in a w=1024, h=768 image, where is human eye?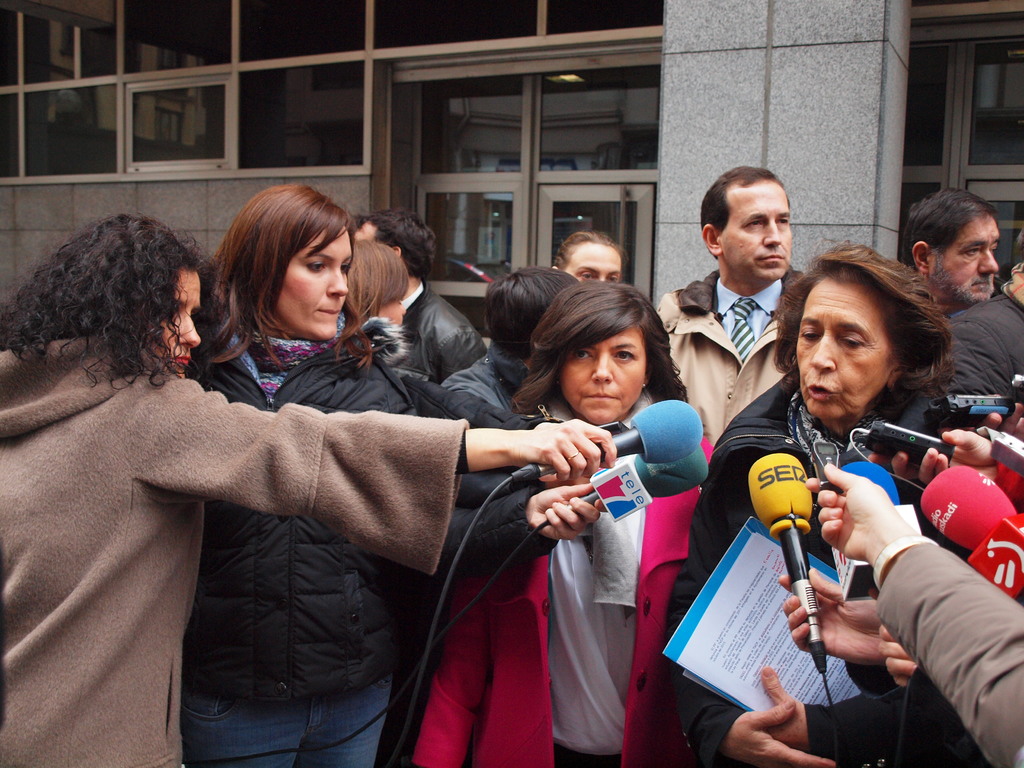
745/220/764/234.
